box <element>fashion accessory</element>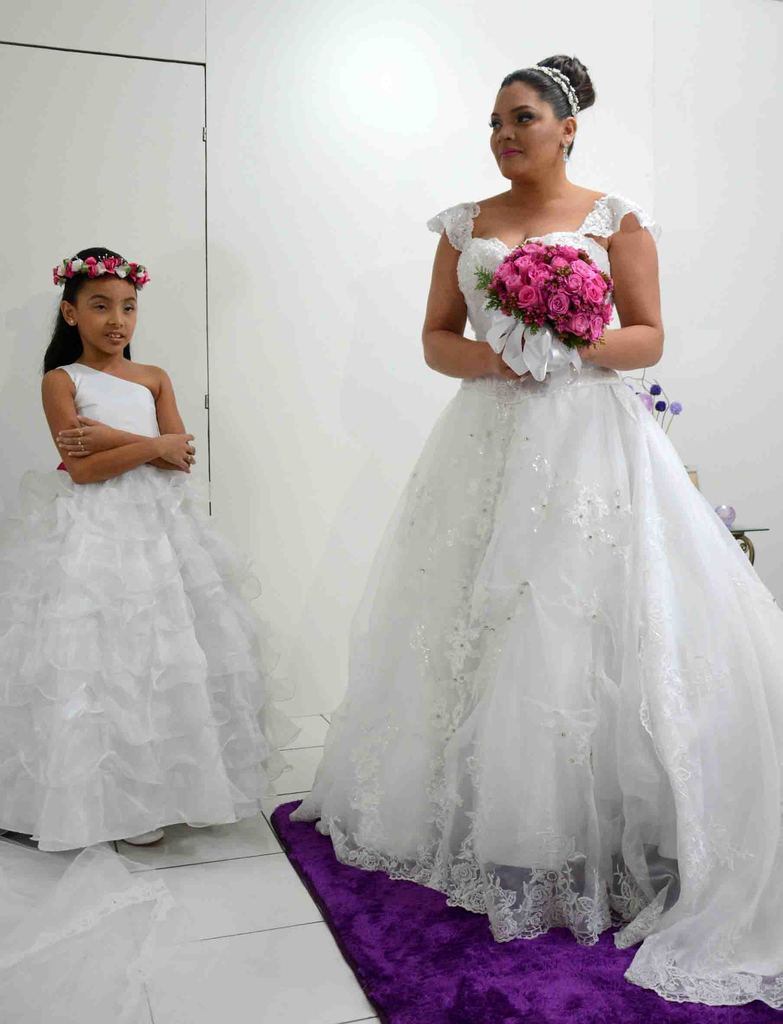
529:67:578:127
